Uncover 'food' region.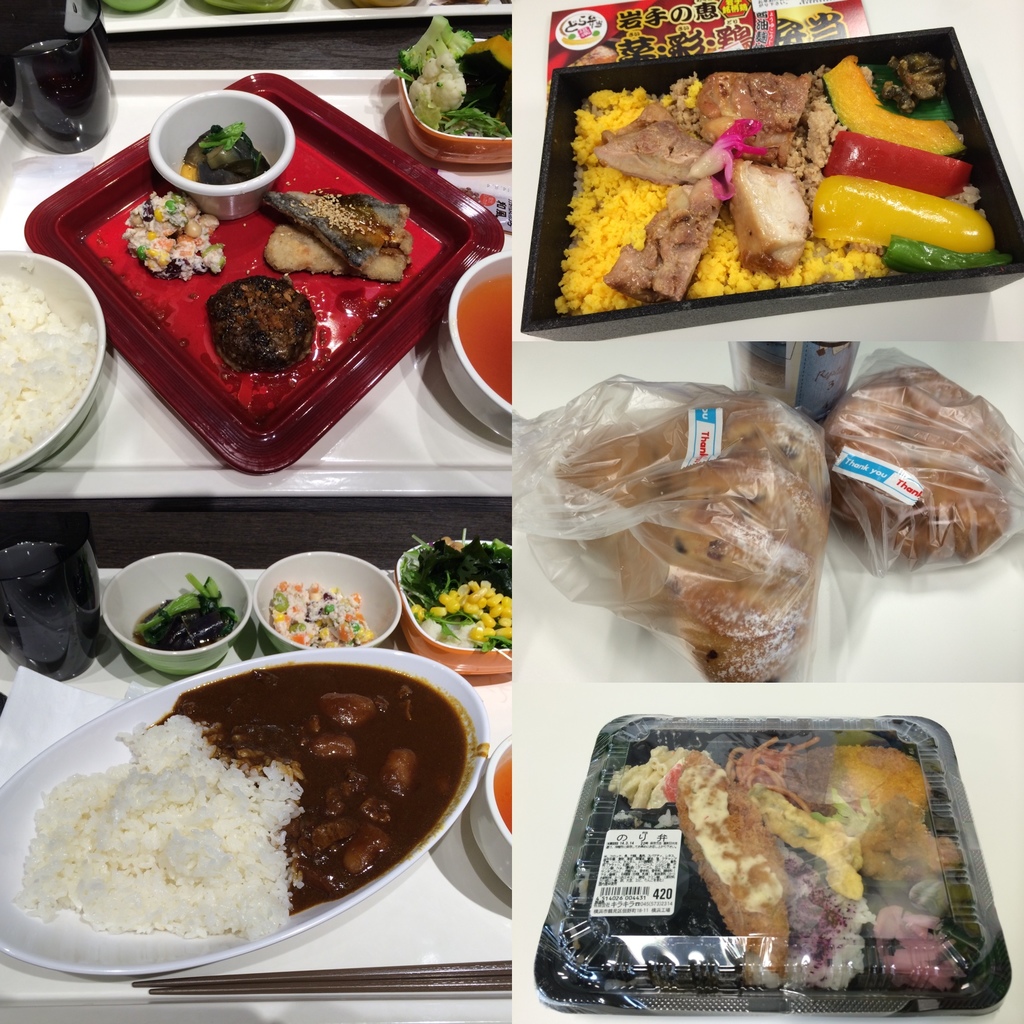
Uncovered: [606,742,970,996].
